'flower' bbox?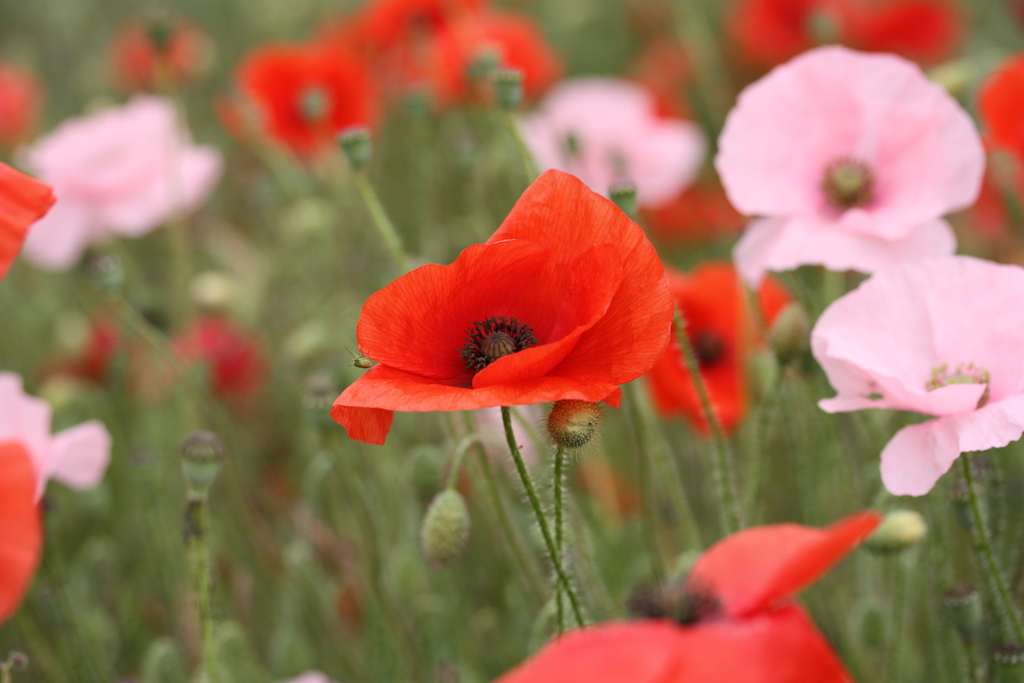
516 73 703 227
